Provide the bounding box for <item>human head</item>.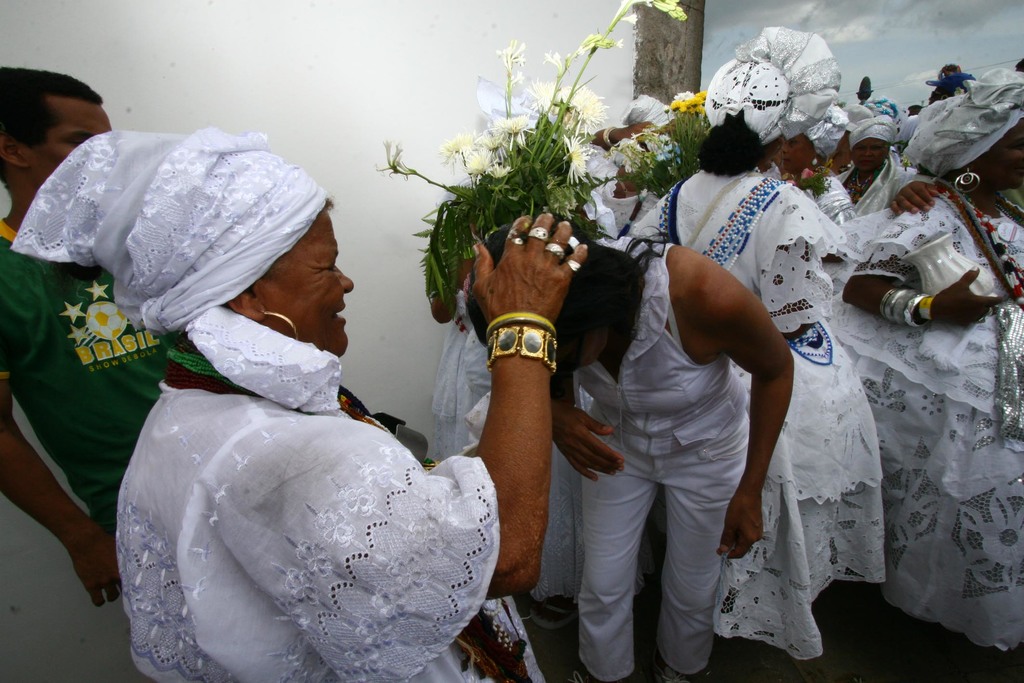
(x1=845, y1=115, x2=895, y2=178).
